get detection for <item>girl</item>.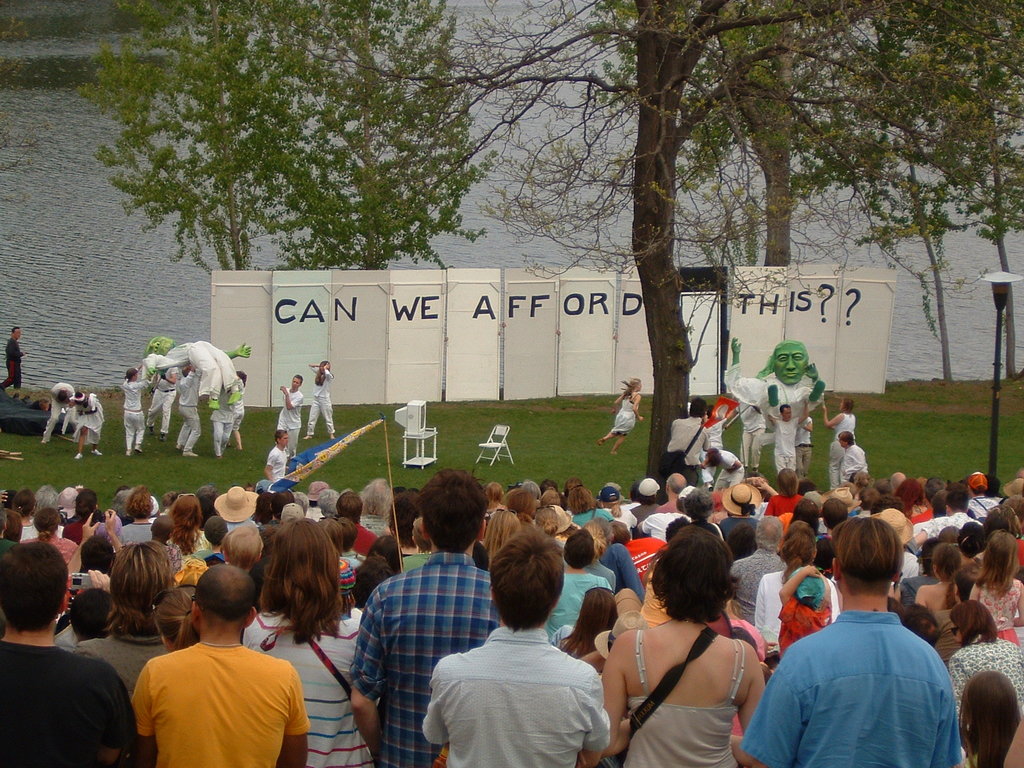
Detection: 956 663 1023 767.
